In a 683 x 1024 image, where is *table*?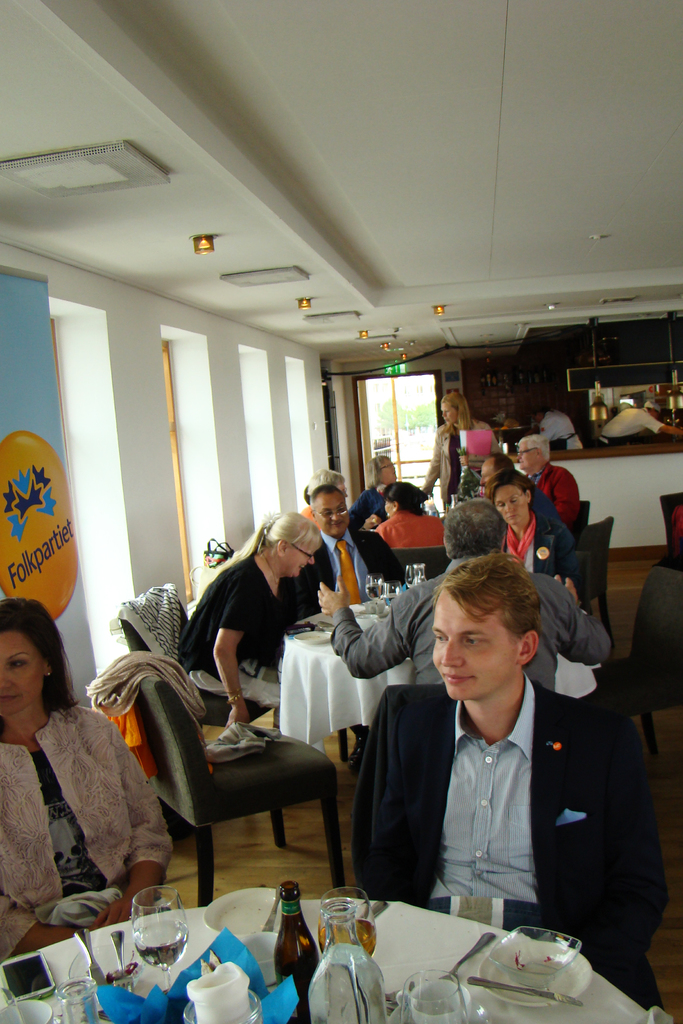
(left=167, top=888, right=682, bottom=1020).
